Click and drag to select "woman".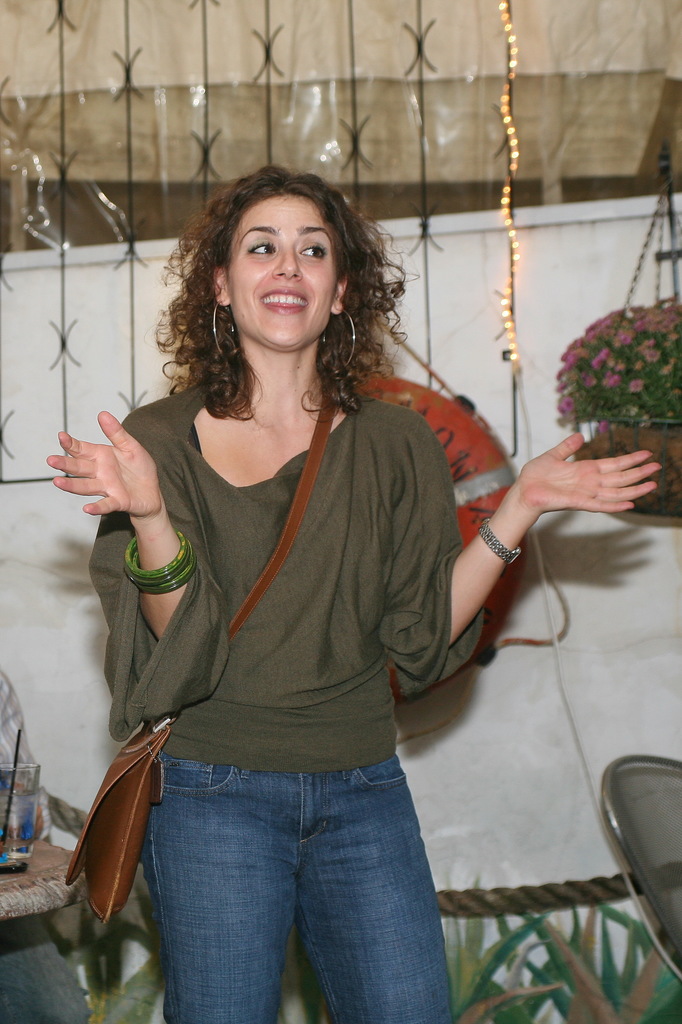
Selection: <bbox>58, 132, 536, 1023</bbox>.
